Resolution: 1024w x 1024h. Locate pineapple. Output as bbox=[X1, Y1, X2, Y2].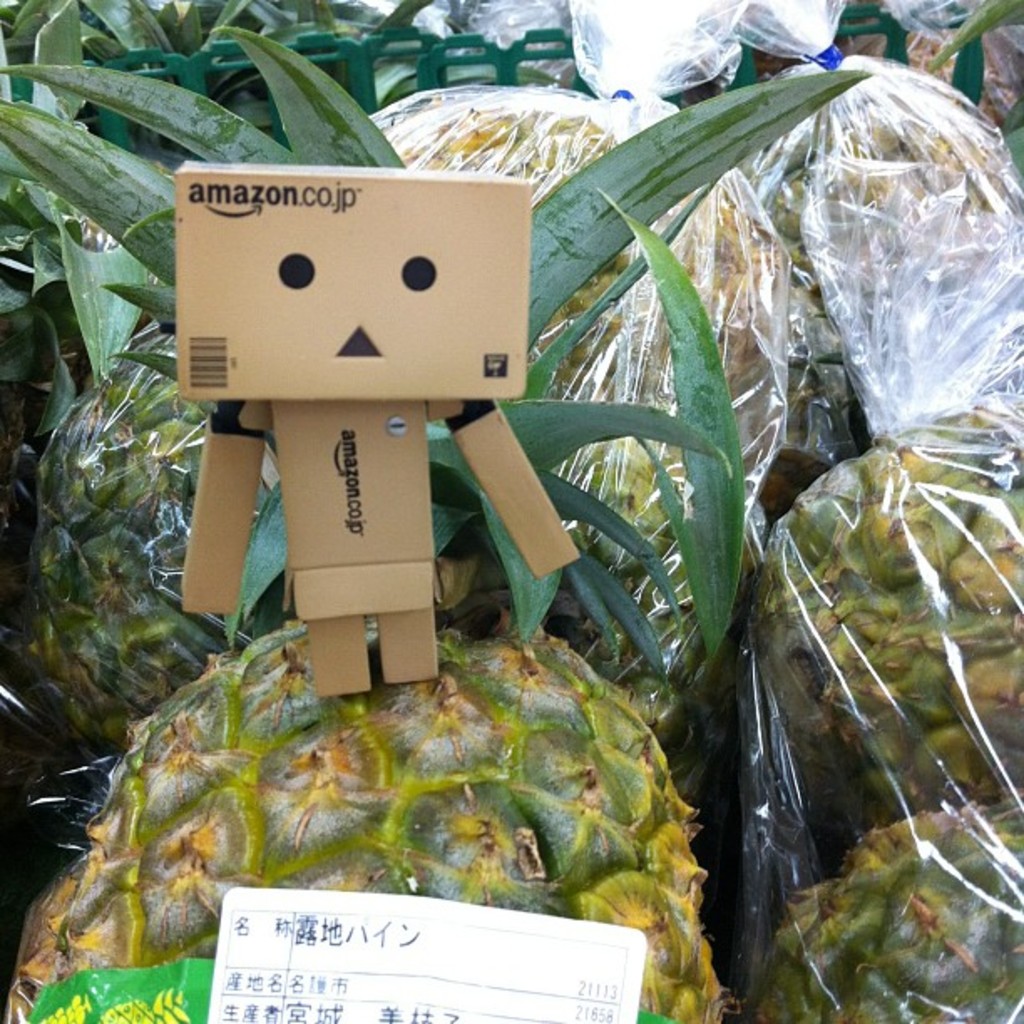
bbox=[5, 22, 840, 1022].
